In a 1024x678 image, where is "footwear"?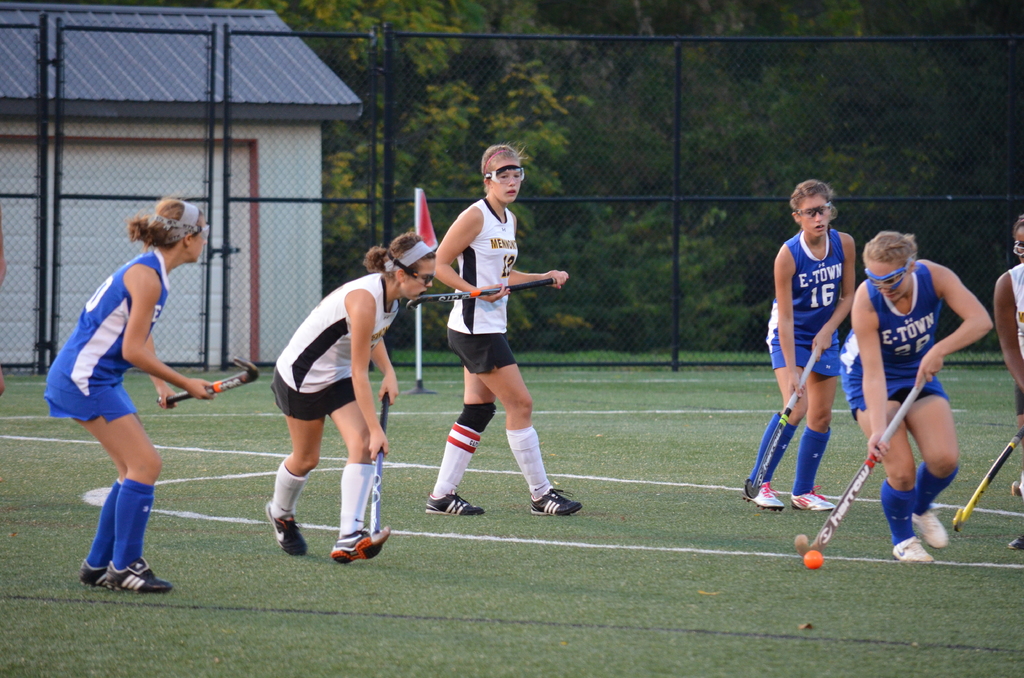
{"left": 750, "top": 478, "right": 787, "bottom": 506}.
